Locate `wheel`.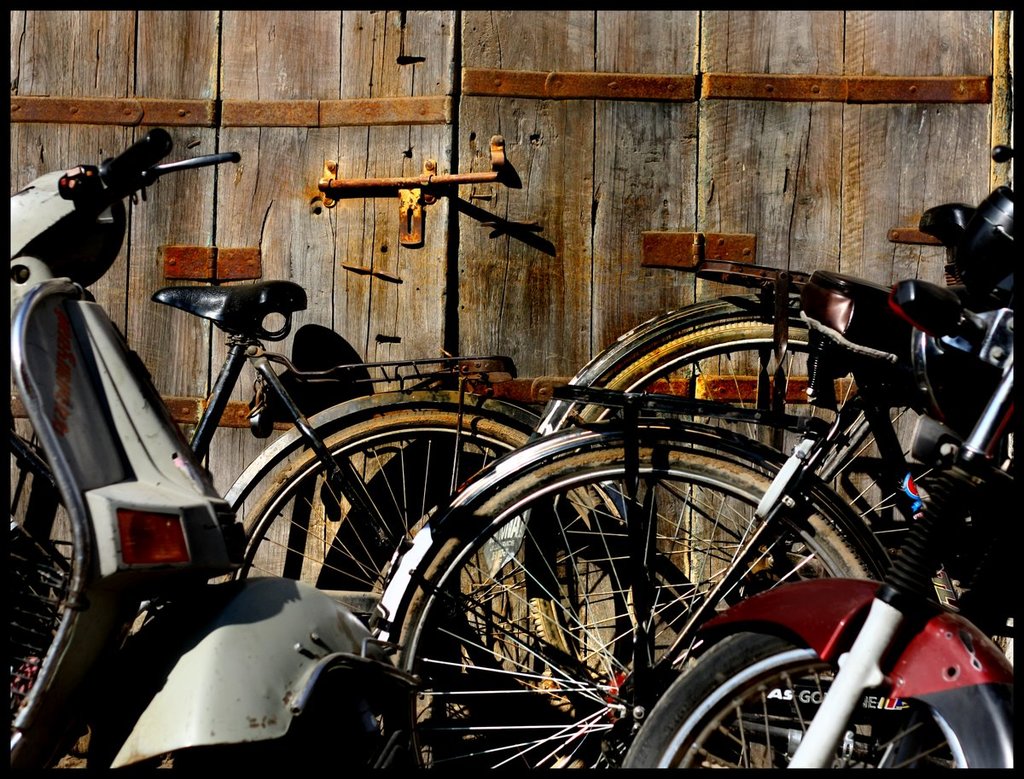
Bounding box: Rect(208, 403, 615, 778).
